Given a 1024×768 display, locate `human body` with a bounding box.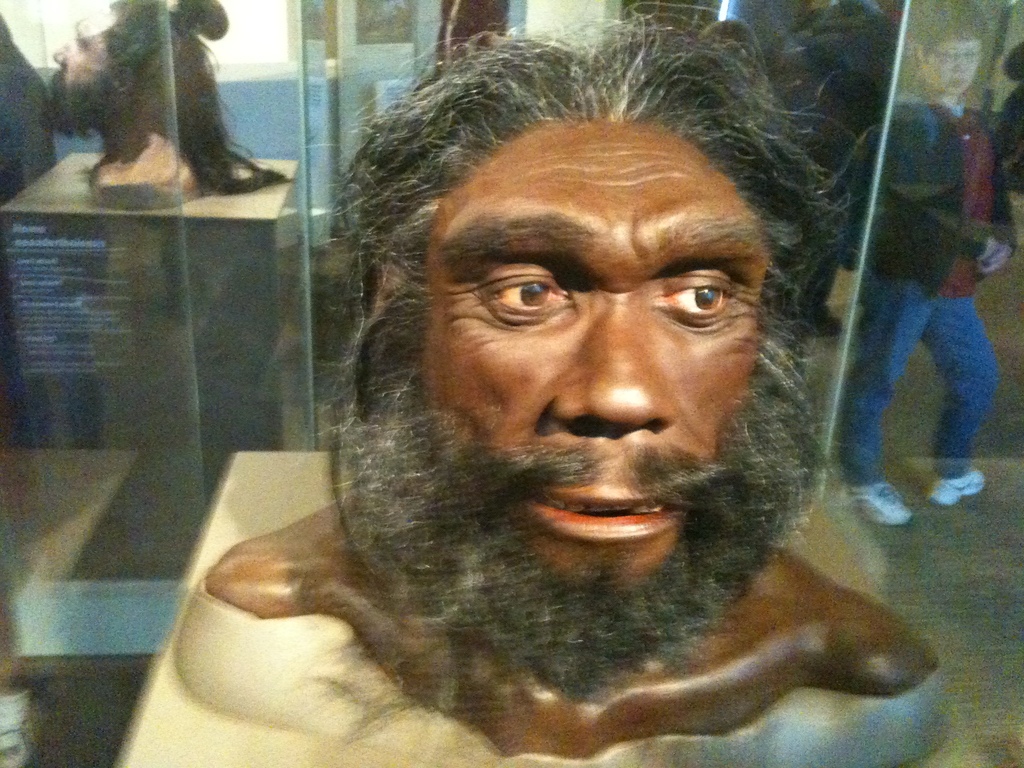
Located: [88,130,204,209].
